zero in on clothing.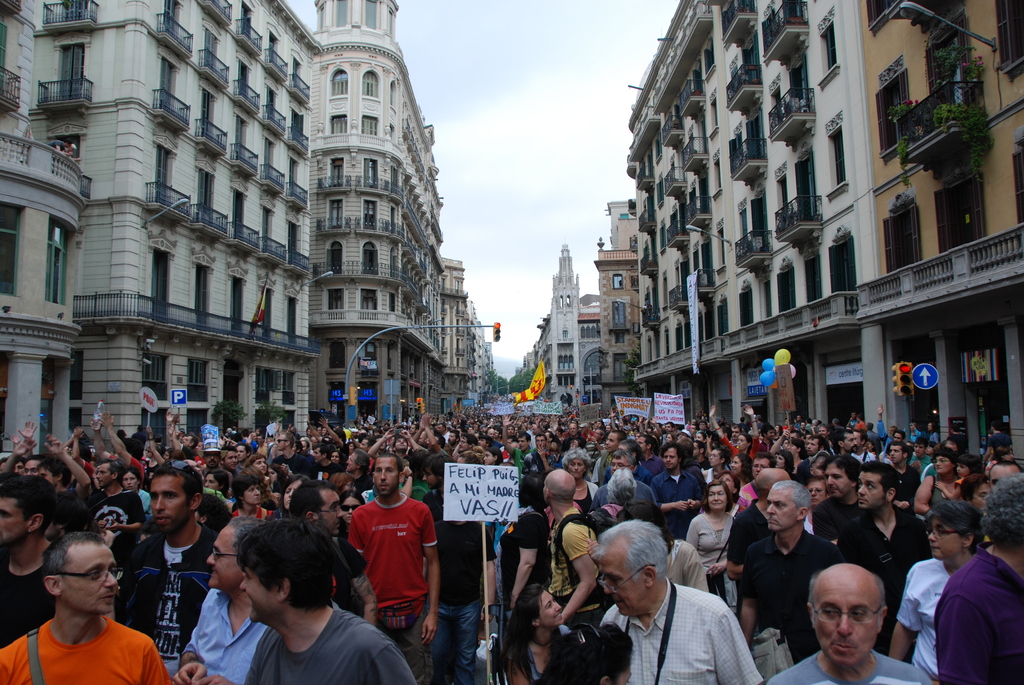
Zeroed in: (left=732, top=530, right=844, bottom=664).
